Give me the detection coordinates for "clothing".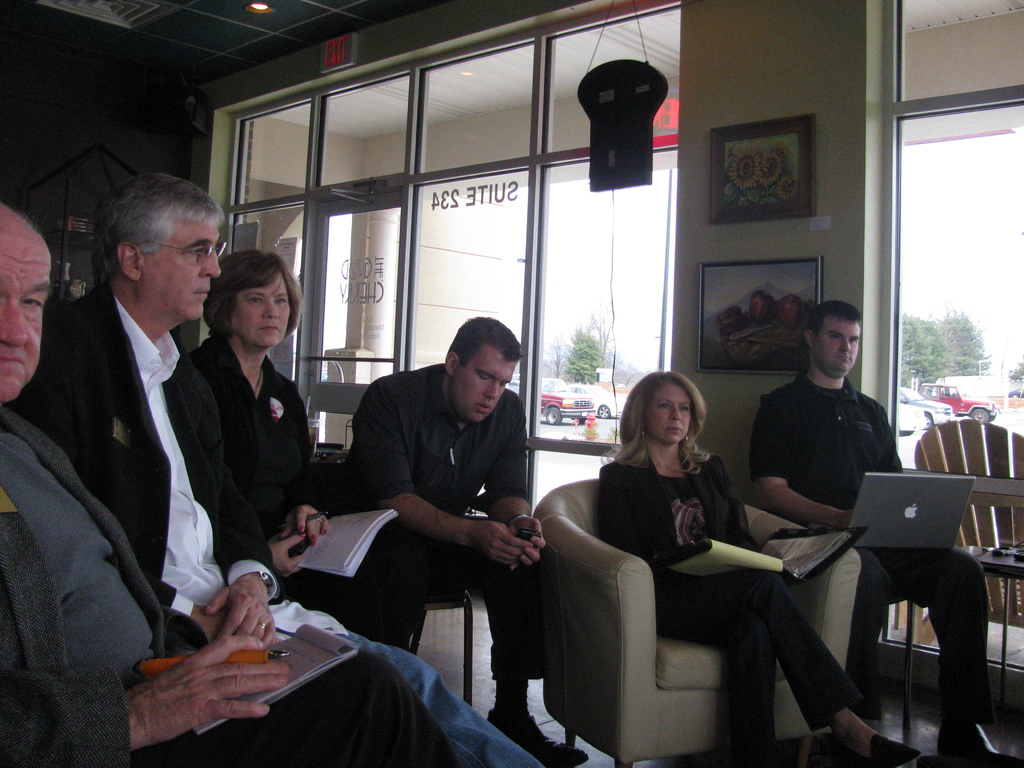
bbox=(7, 273, 538, 762).
